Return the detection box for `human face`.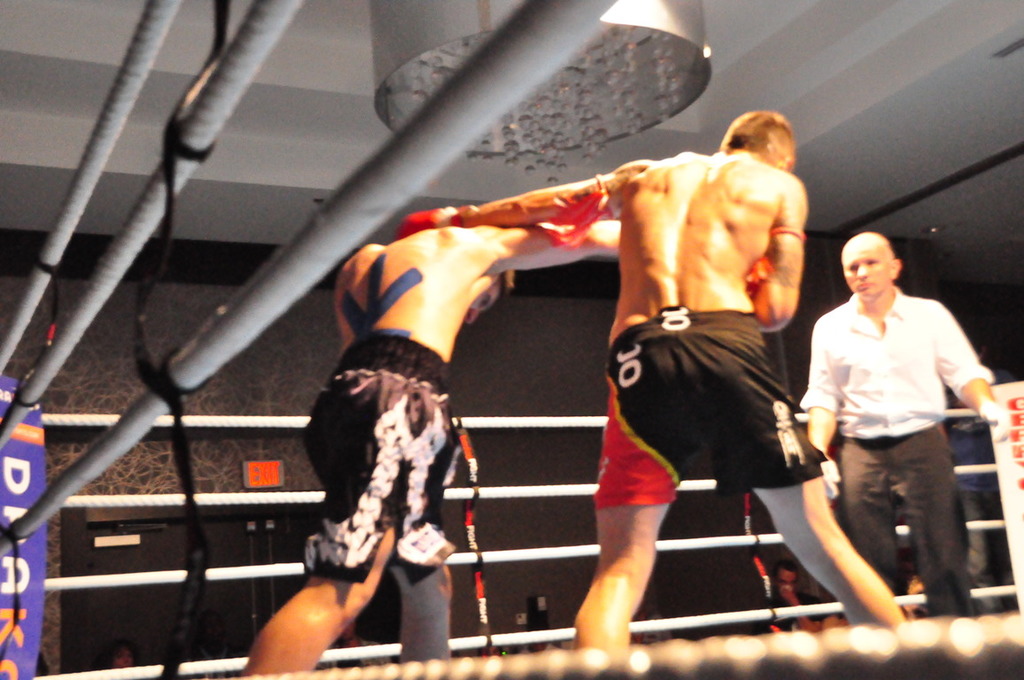
bbox(837, 246, 894, 298).
